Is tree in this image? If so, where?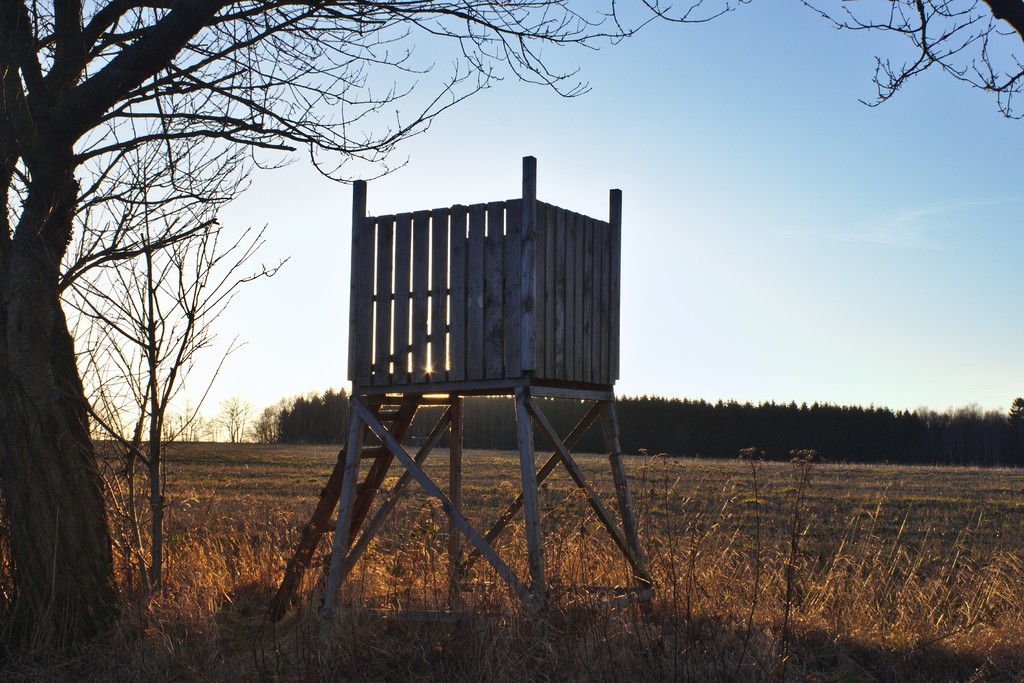
Yes, at 803,0,1023,133.
